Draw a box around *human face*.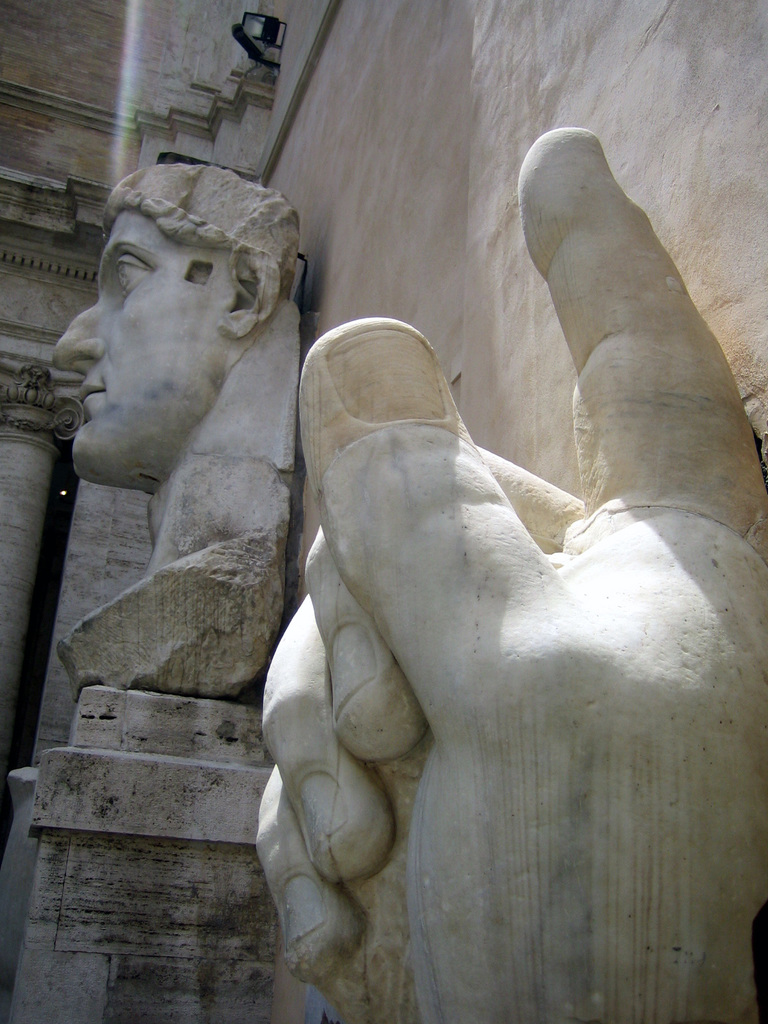
51 210 219 473.
